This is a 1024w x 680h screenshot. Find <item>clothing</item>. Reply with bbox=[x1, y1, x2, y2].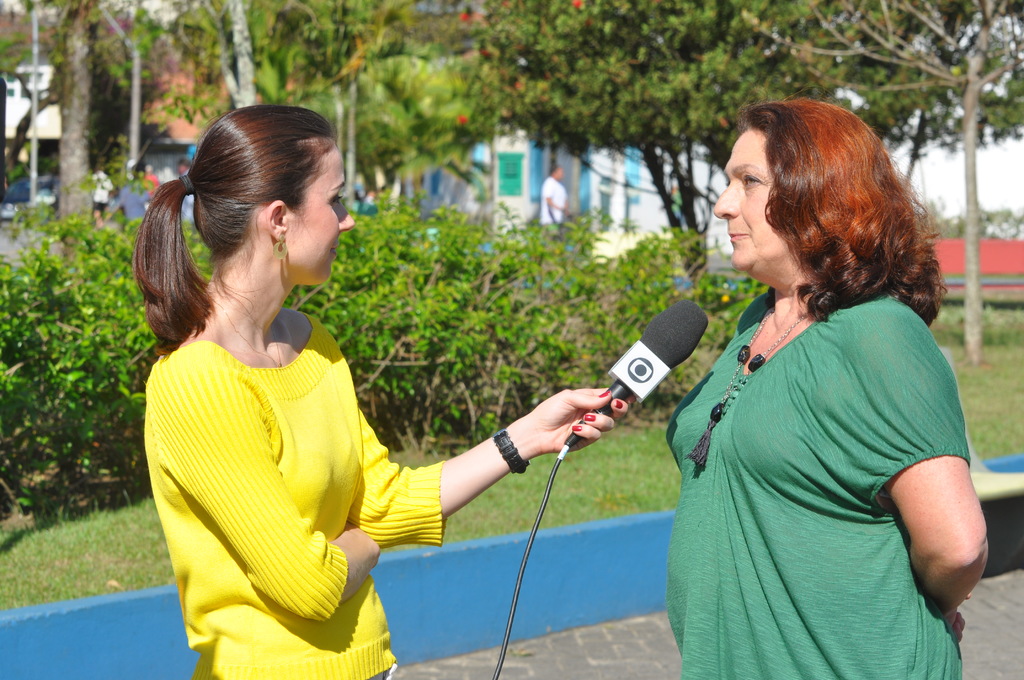
bbox=[93, 168, 110, 208].
